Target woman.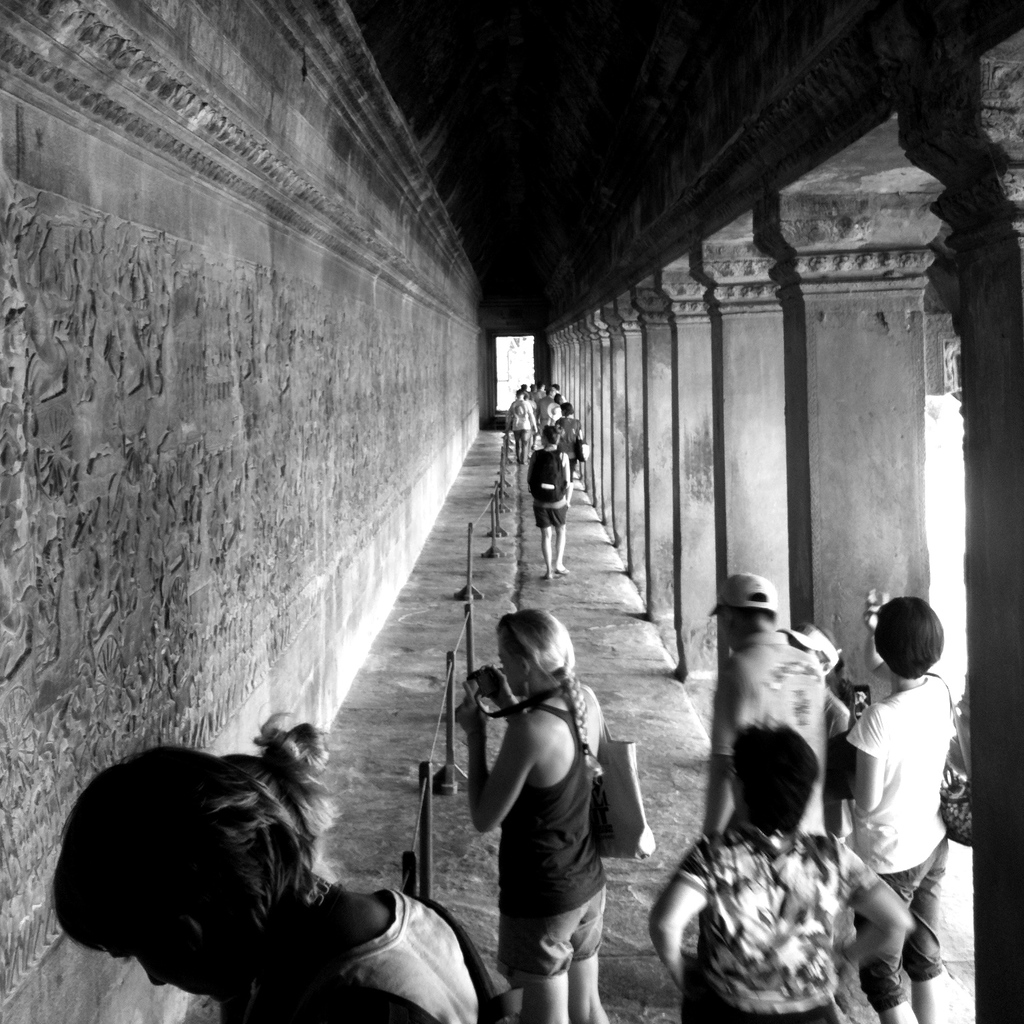
Target region: crop(454, 607, 611, 1023).
